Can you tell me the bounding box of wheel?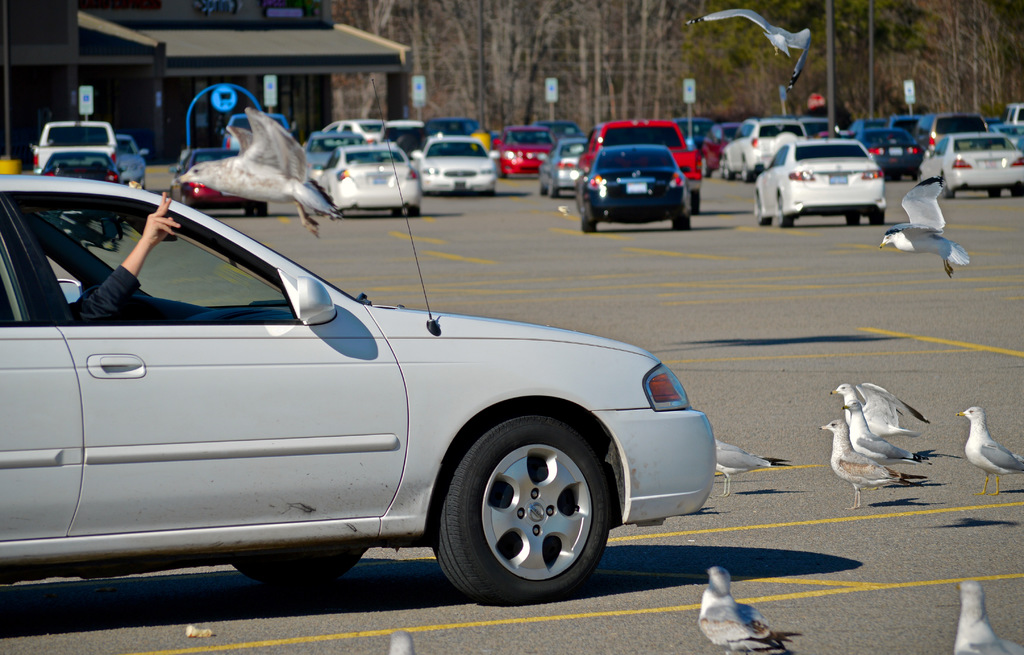
region(244, 206, 254, 217).
